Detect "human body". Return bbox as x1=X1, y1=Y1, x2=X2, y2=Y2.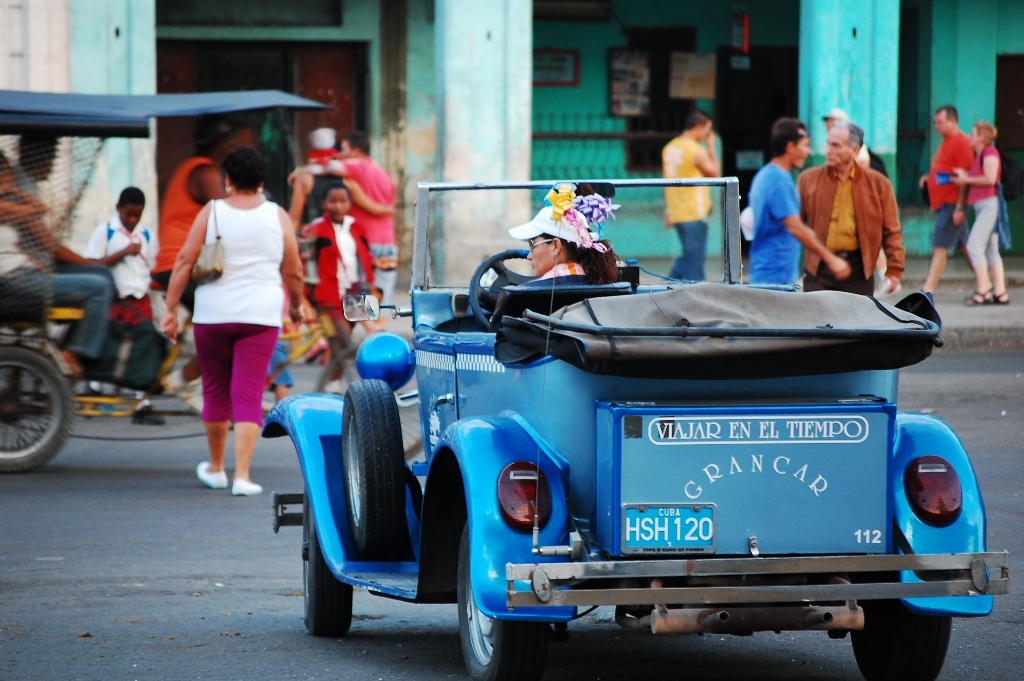
x1=279, y1=148, x2=401, y2=320.
